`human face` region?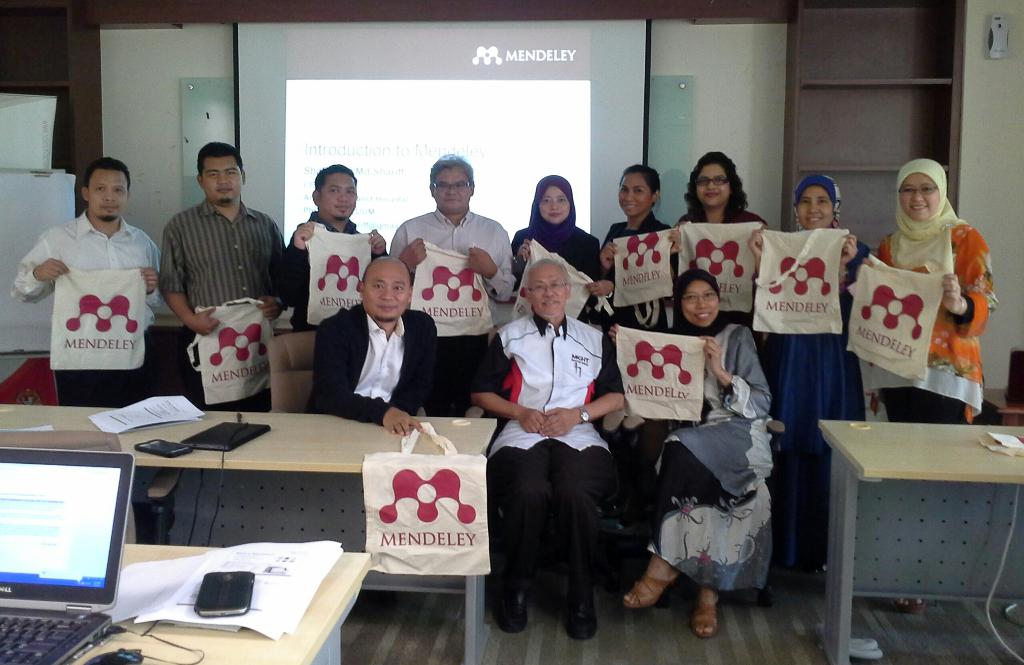
left=619, top=173, right=655, bottom=220
